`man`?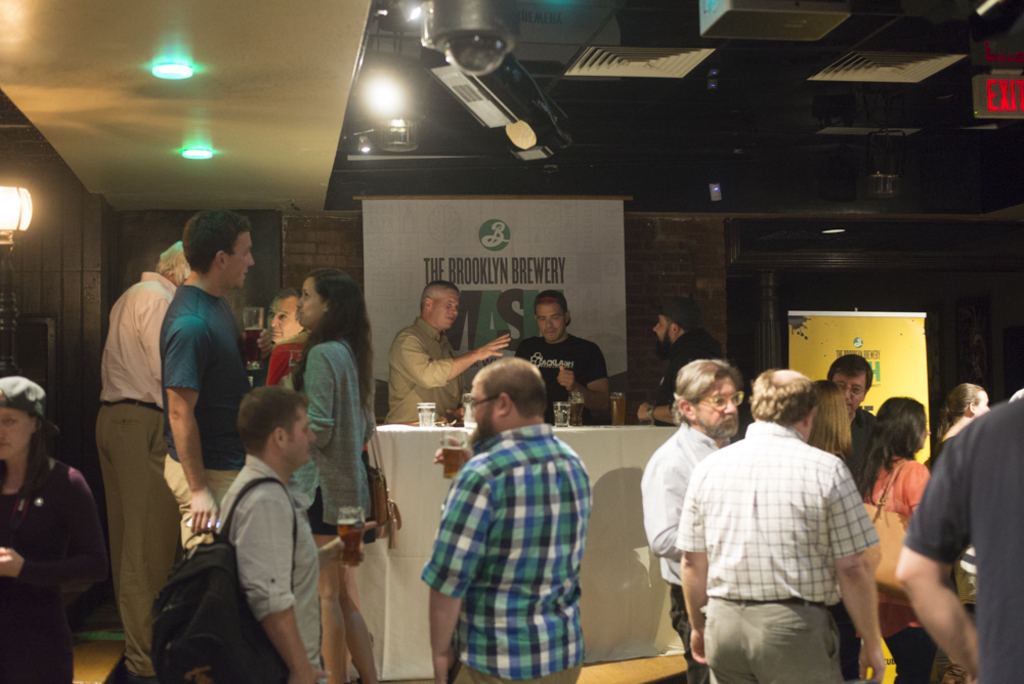
bbox=(158, 198, 253, 544)
